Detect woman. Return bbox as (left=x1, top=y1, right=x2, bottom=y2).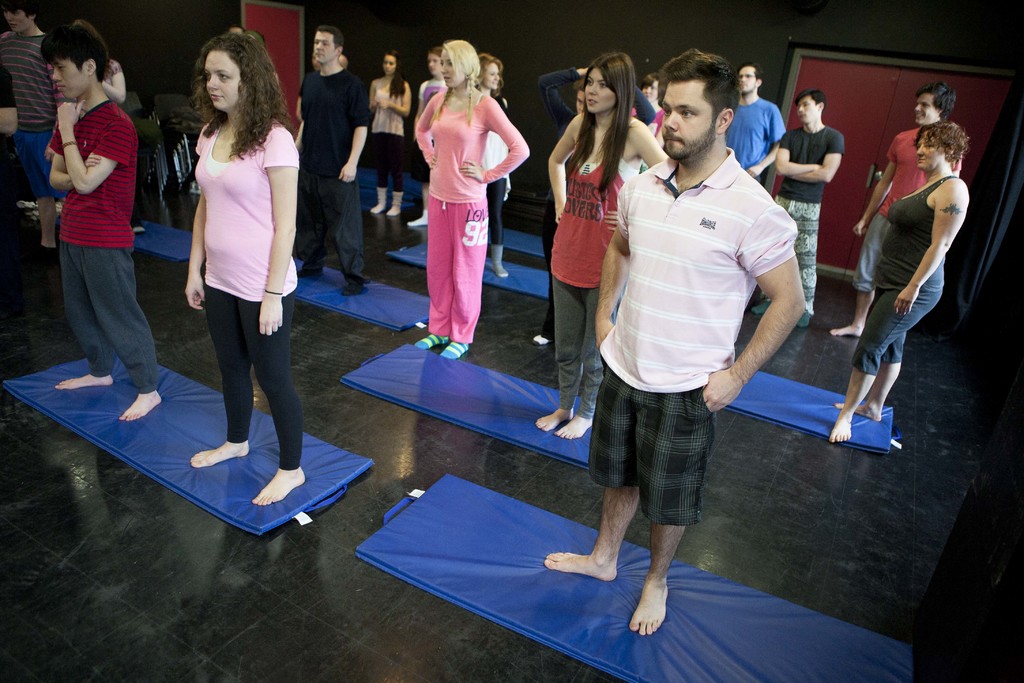
(left=829, top=120, right=971, bottom=446).
